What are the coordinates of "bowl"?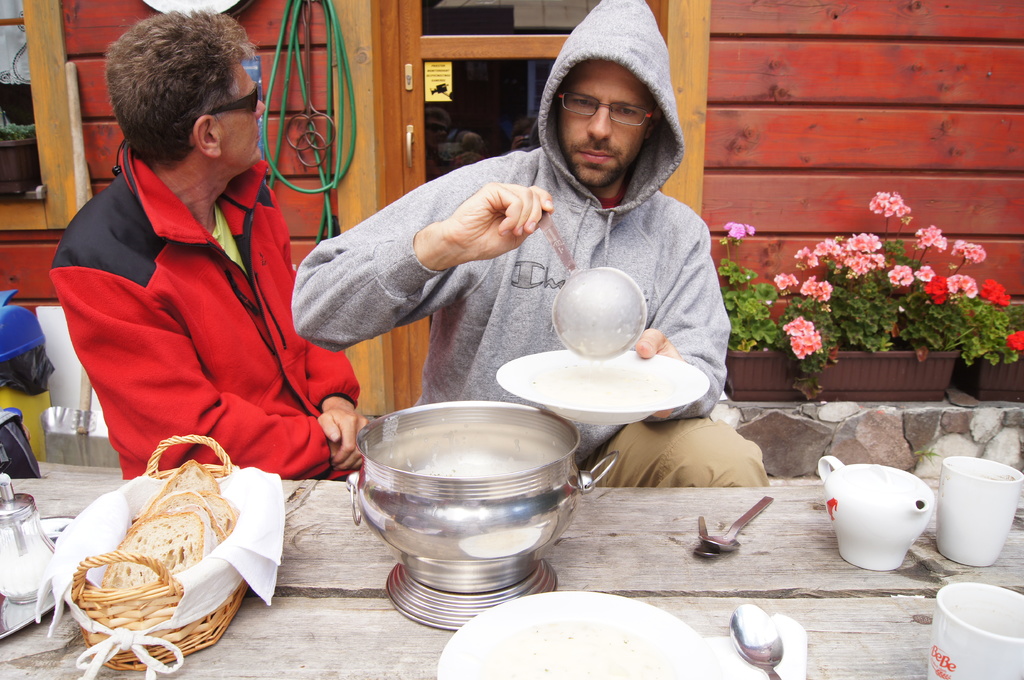
bbox=(493, 349, 709, 424).
